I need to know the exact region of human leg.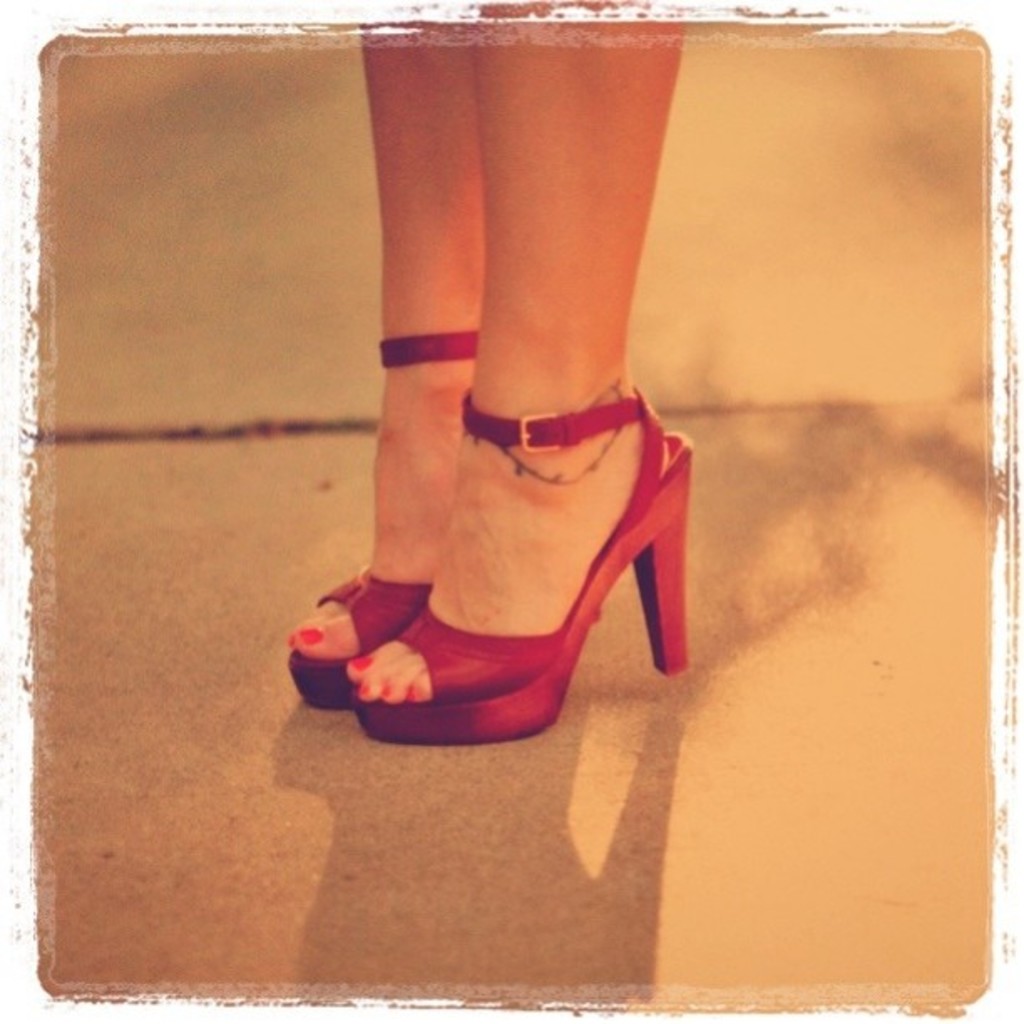
Region: <region>289, 17, 492, 714</region>.
